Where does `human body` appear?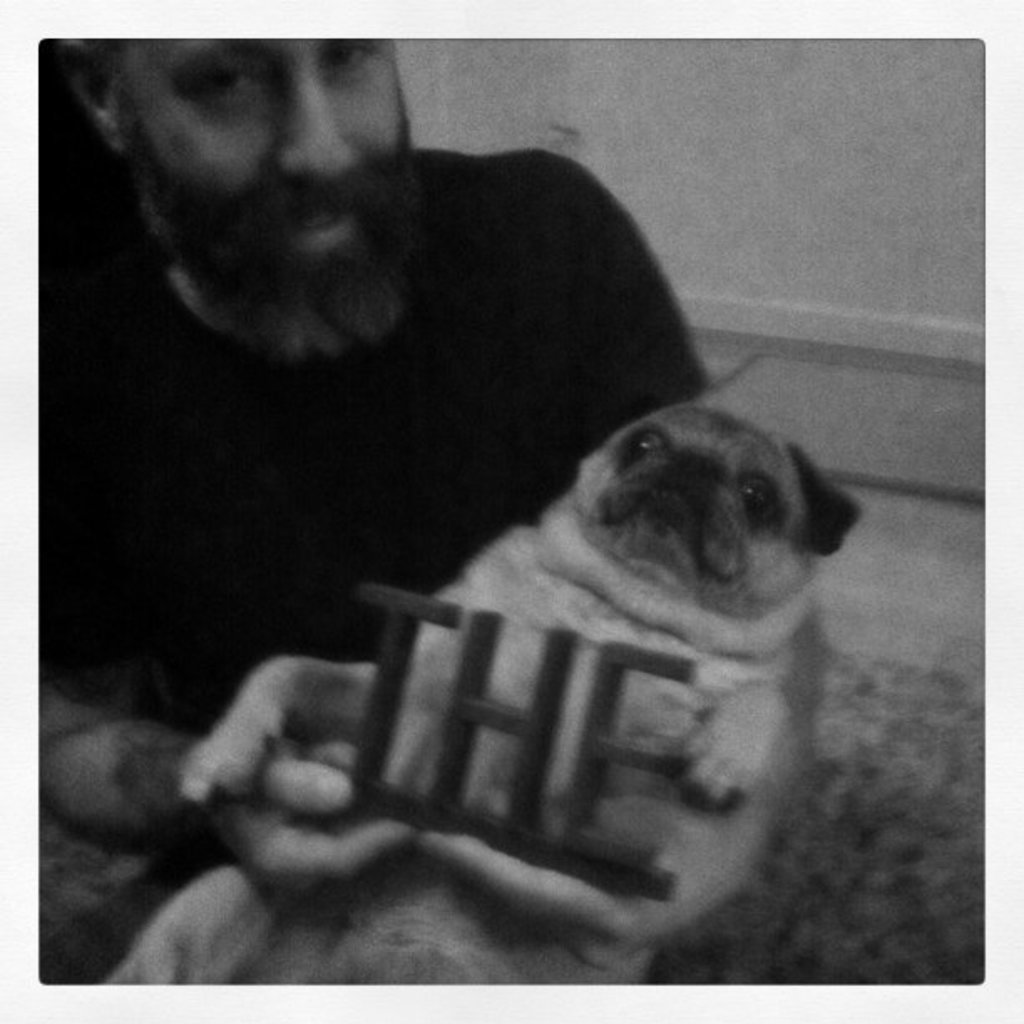
Appears at box(0, 0, 708, 1001).
